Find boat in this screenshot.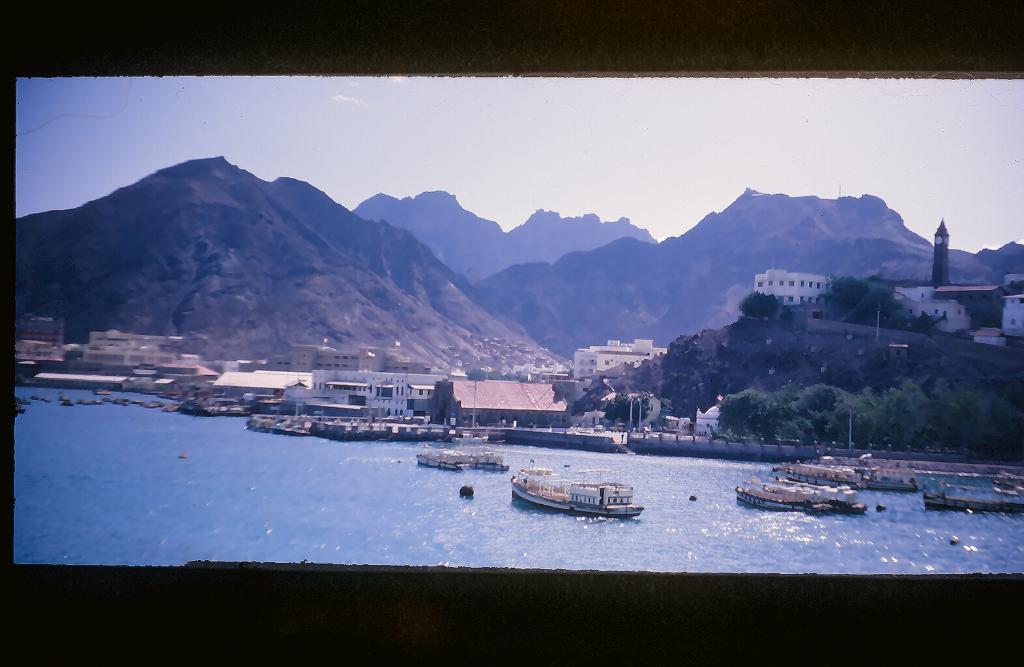
The bounding box for boat is (x1=740, y1=474, x2=860, y2=511).
